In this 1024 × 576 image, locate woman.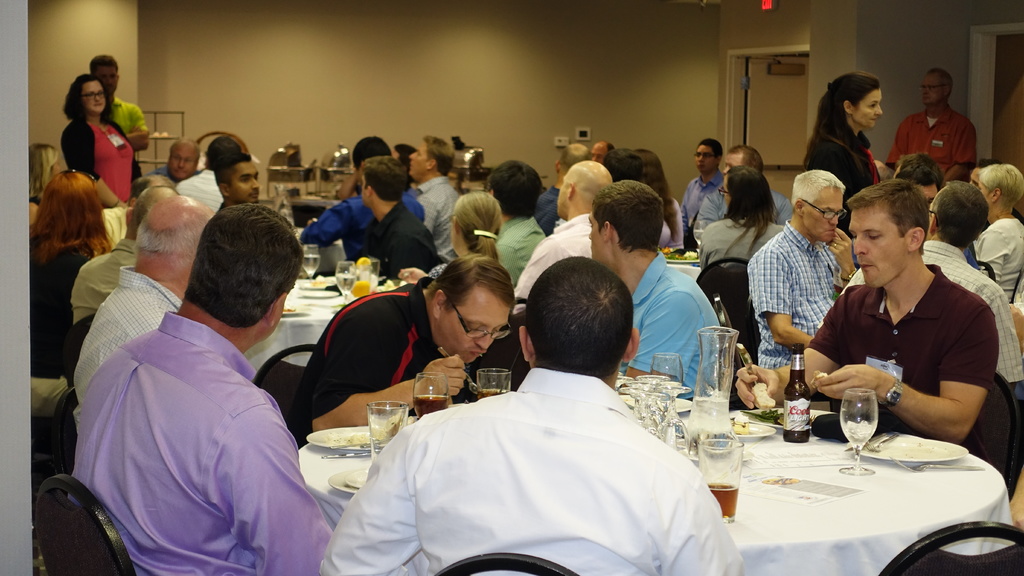
Bounding box: rect(445, 199, 507, 272).
